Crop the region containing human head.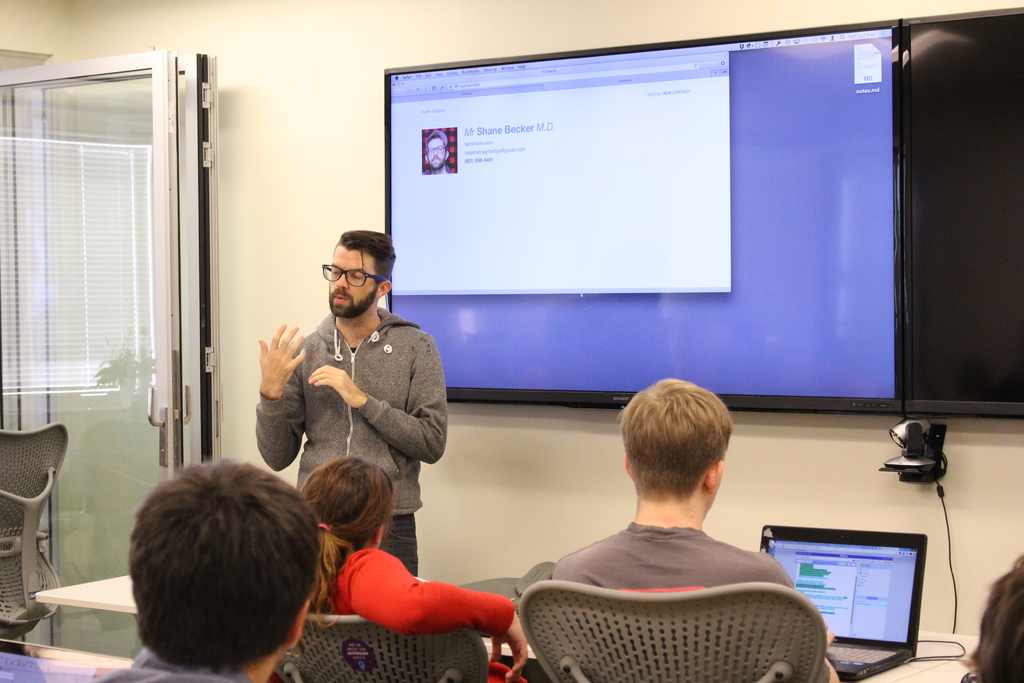
Crop region: {"left": 422, "top": 130, "right": 445, "bottom": 172}.
